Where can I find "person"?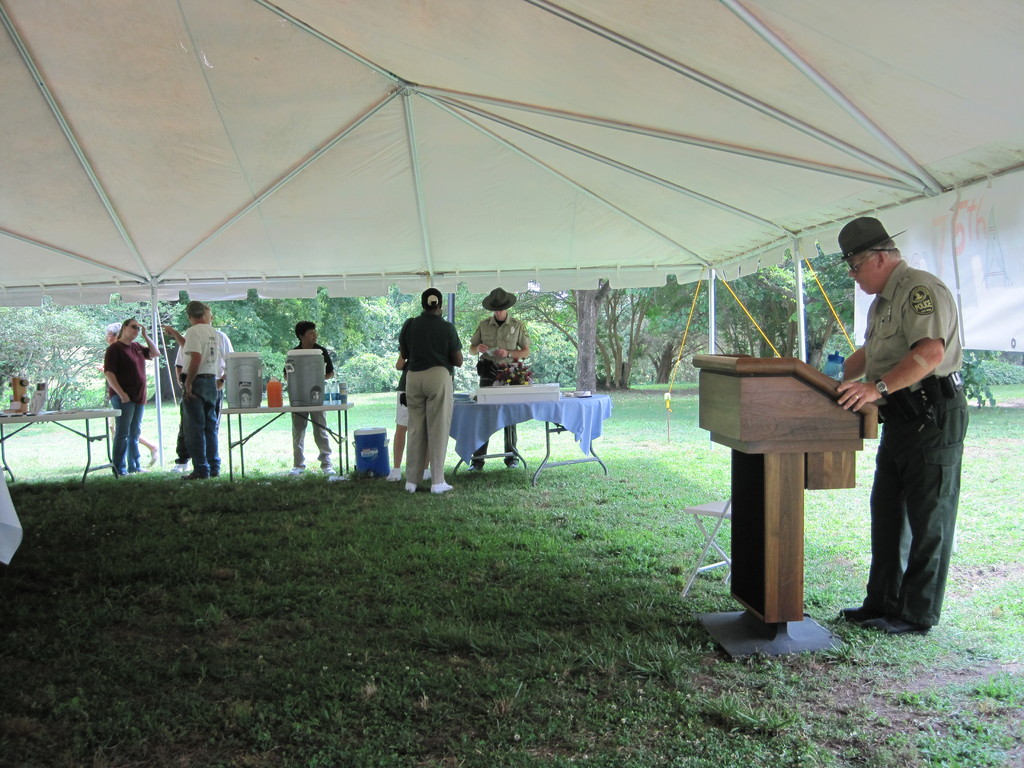
You can find it at (x1=465, y1=285, x2=533, y2=479).
